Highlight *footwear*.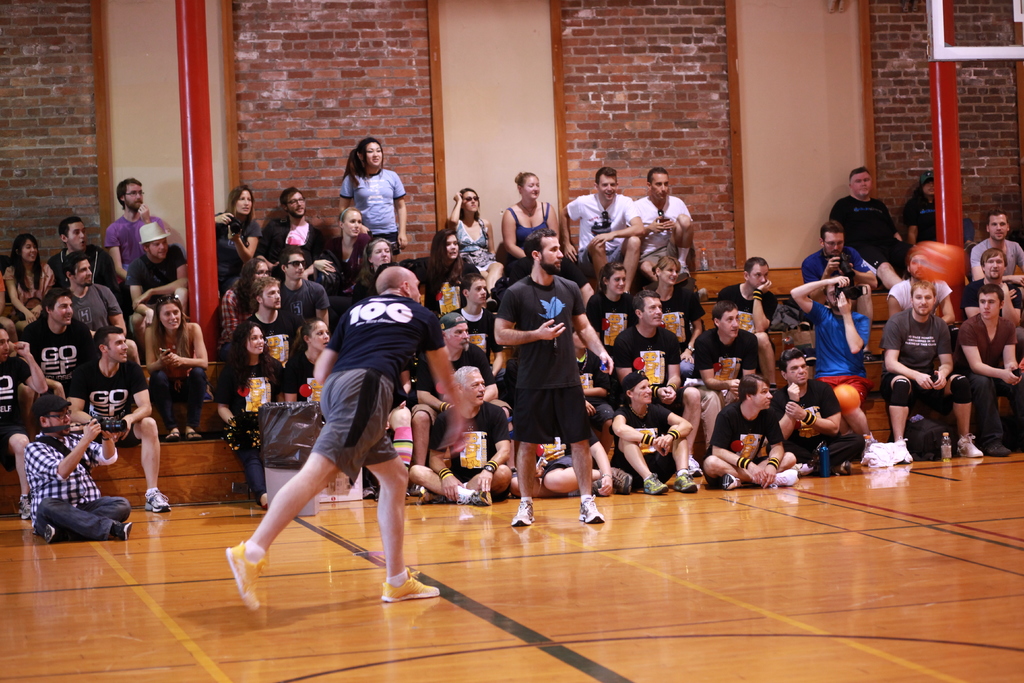
Highlighted region: 166, 431, 184, 441.
